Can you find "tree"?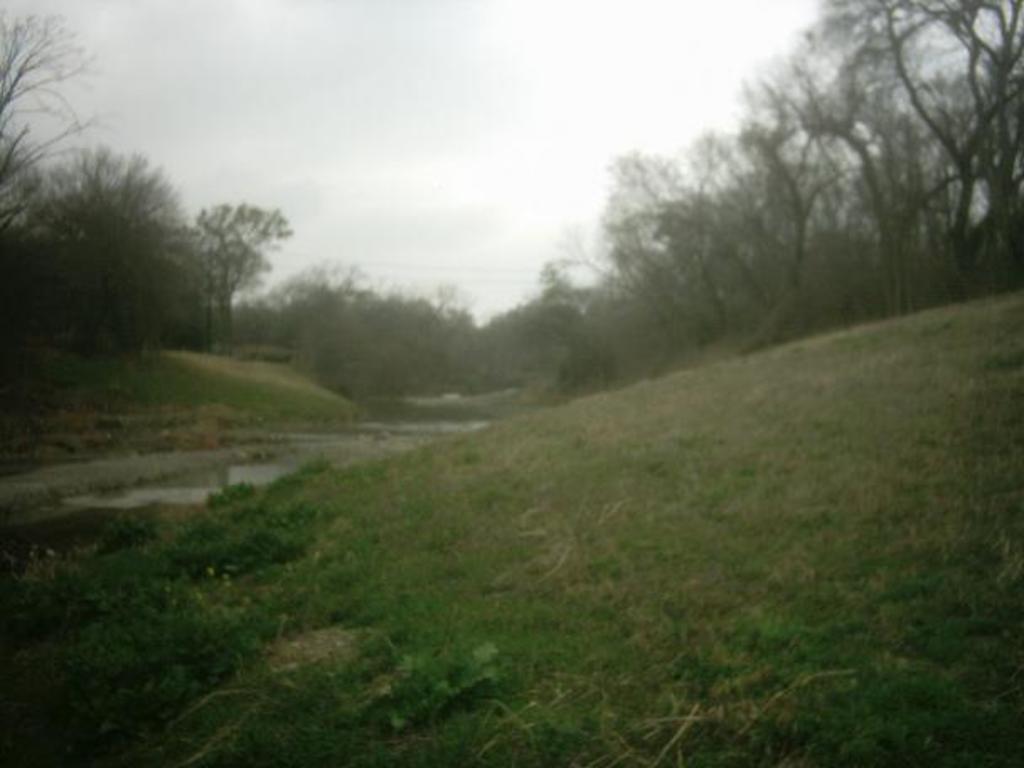
Yes, bounding box: Rect(904, 0, 1022, 268).
